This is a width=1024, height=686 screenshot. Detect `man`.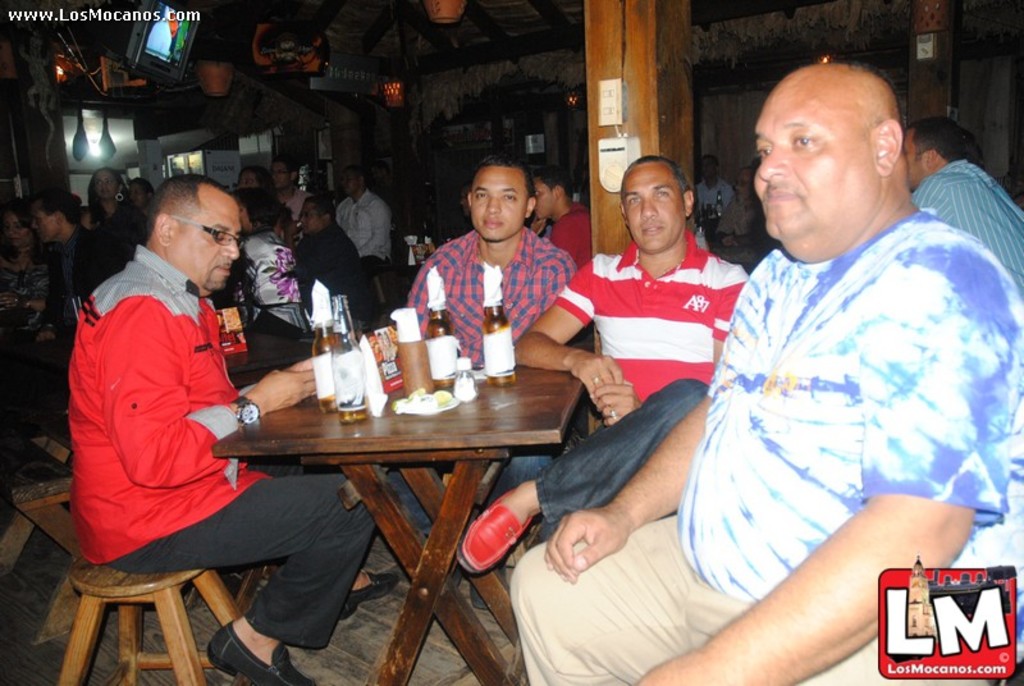
692 159 736 214.
